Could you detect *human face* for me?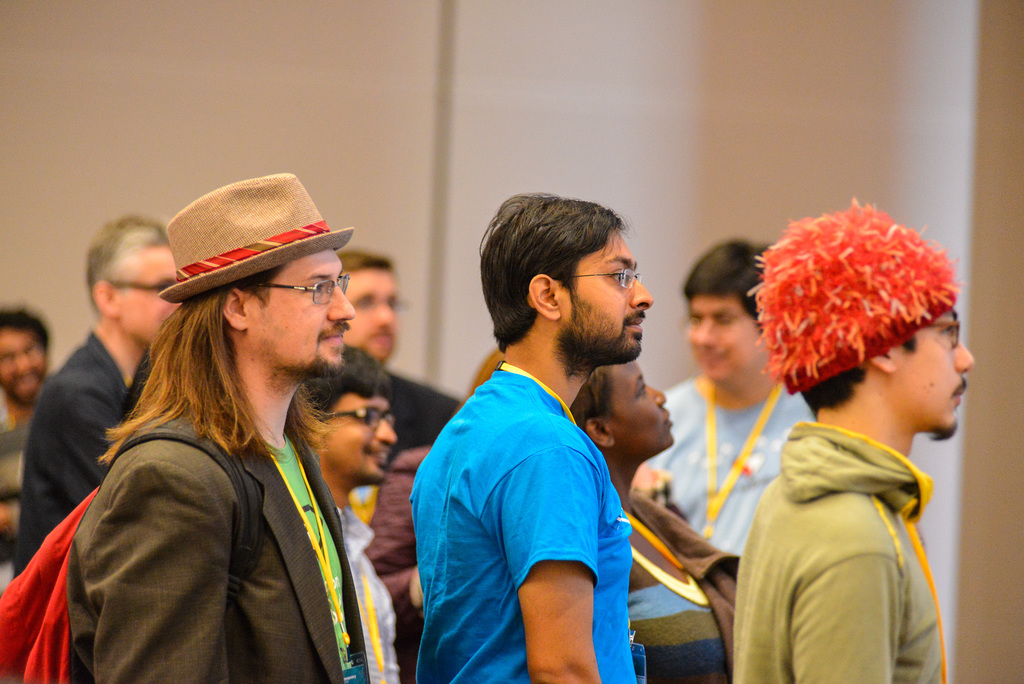
Detection result: l=691, t=295, r=762, b=377.
